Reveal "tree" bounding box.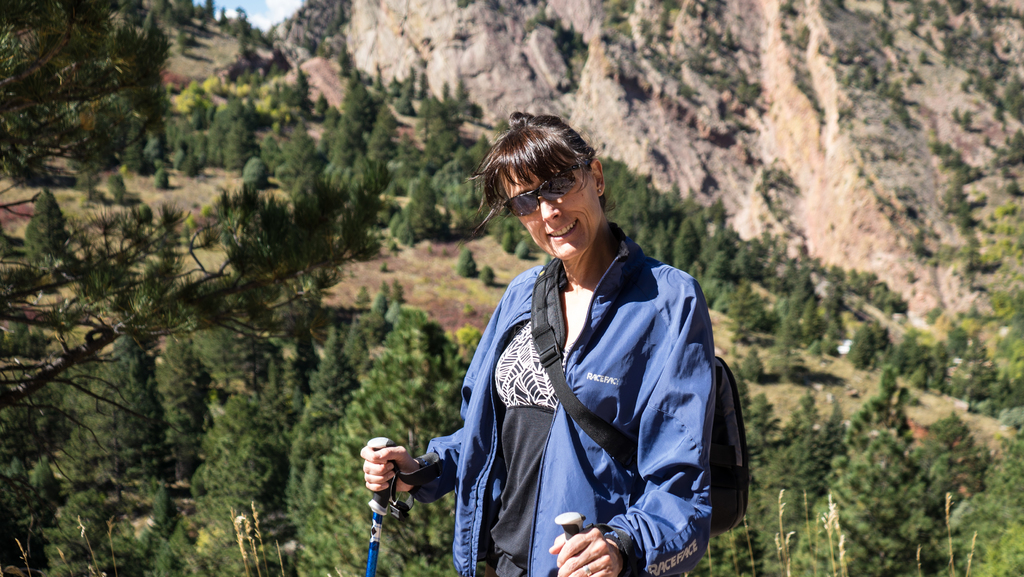
Revealed: region(474, 263, 498, 287).
